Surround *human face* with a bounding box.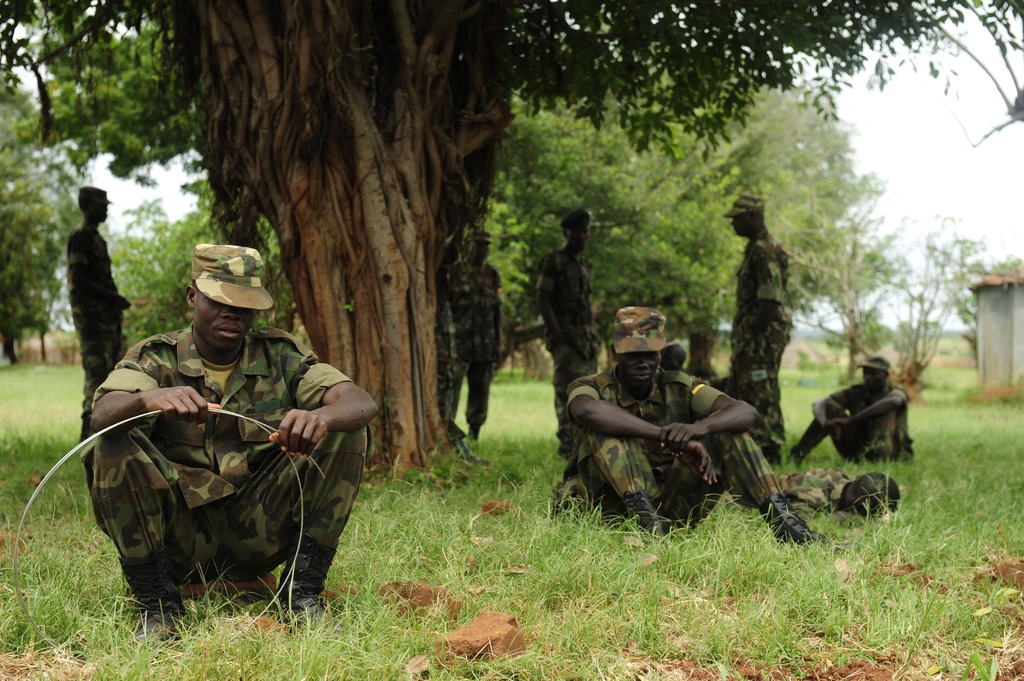
x1=471 y1=244 x2=490 y2=261.
